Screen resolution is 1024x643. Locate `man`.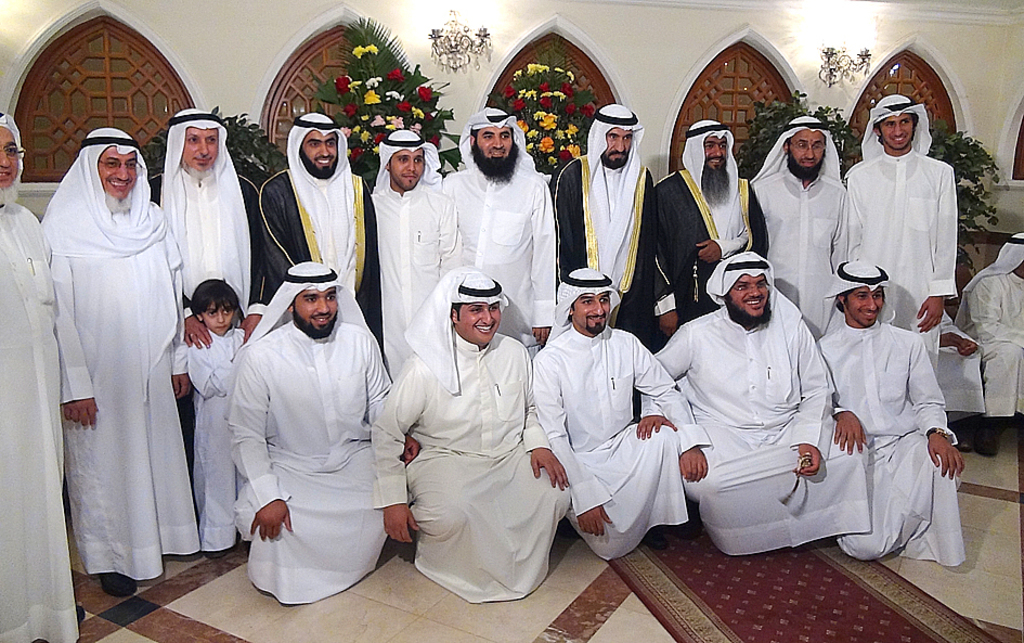
[x1=37, y1=128, x2=199, y2=596].
